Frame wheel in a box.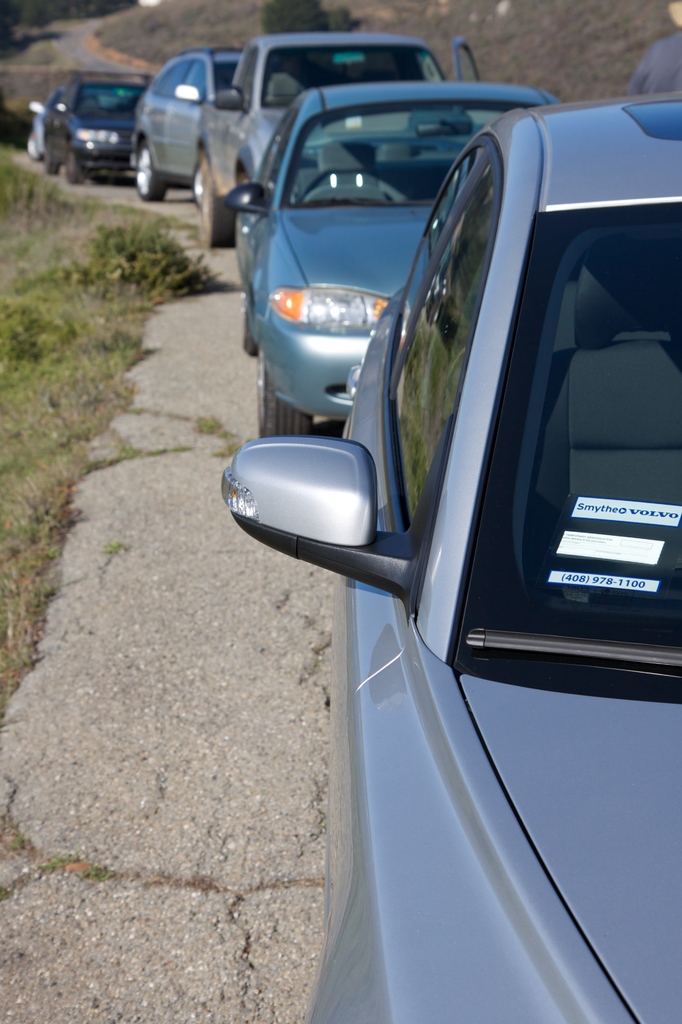
(x1=242, y1=289, x2=258, y2=352).
